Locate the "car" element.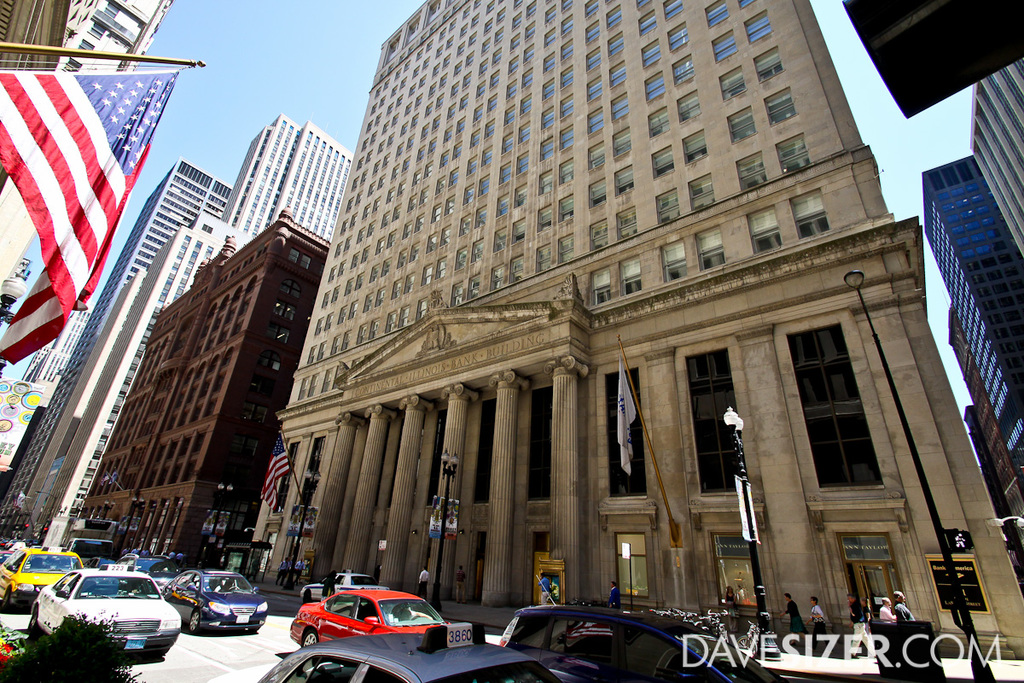
Element bbox: <bbox>500, 577, 790, 682</bbox>.
